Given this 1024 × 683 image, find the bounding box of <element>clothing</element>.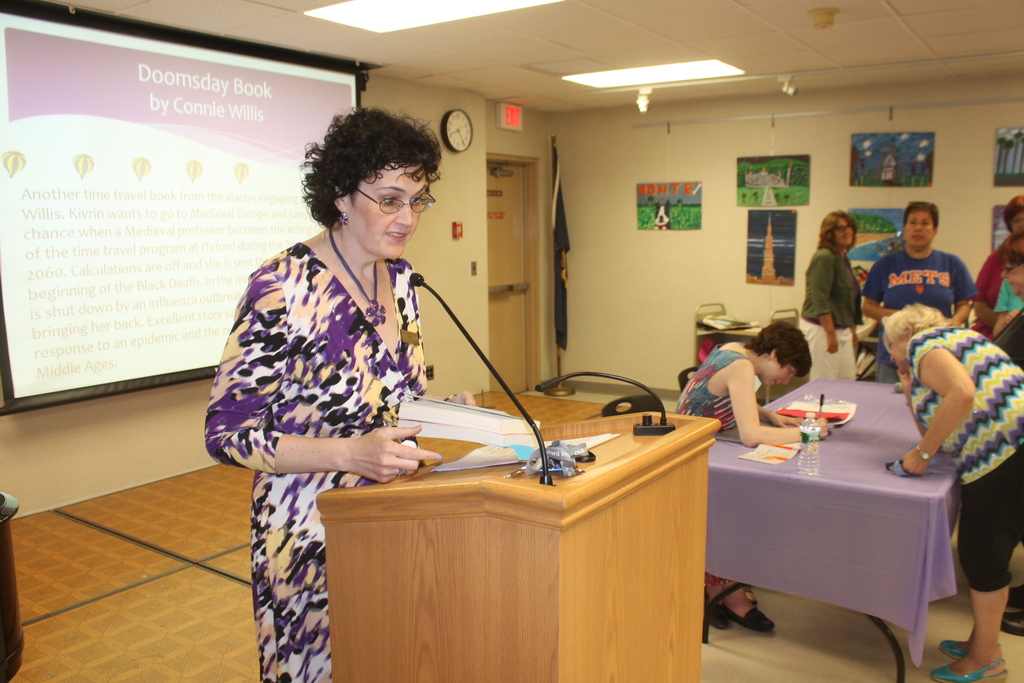
992:281:1023:311.
